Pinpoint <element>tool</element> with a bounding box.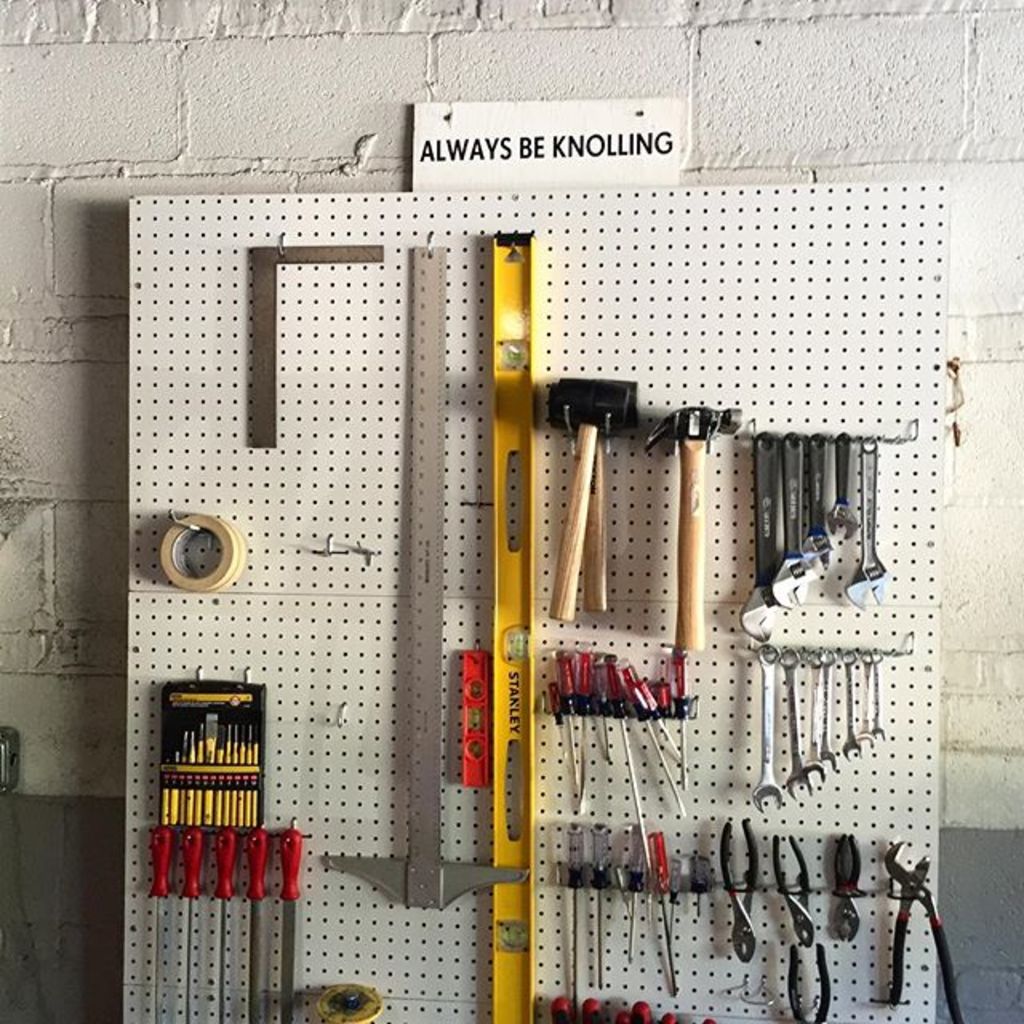
(left=882, top=838, right=973, bottom=1022).
